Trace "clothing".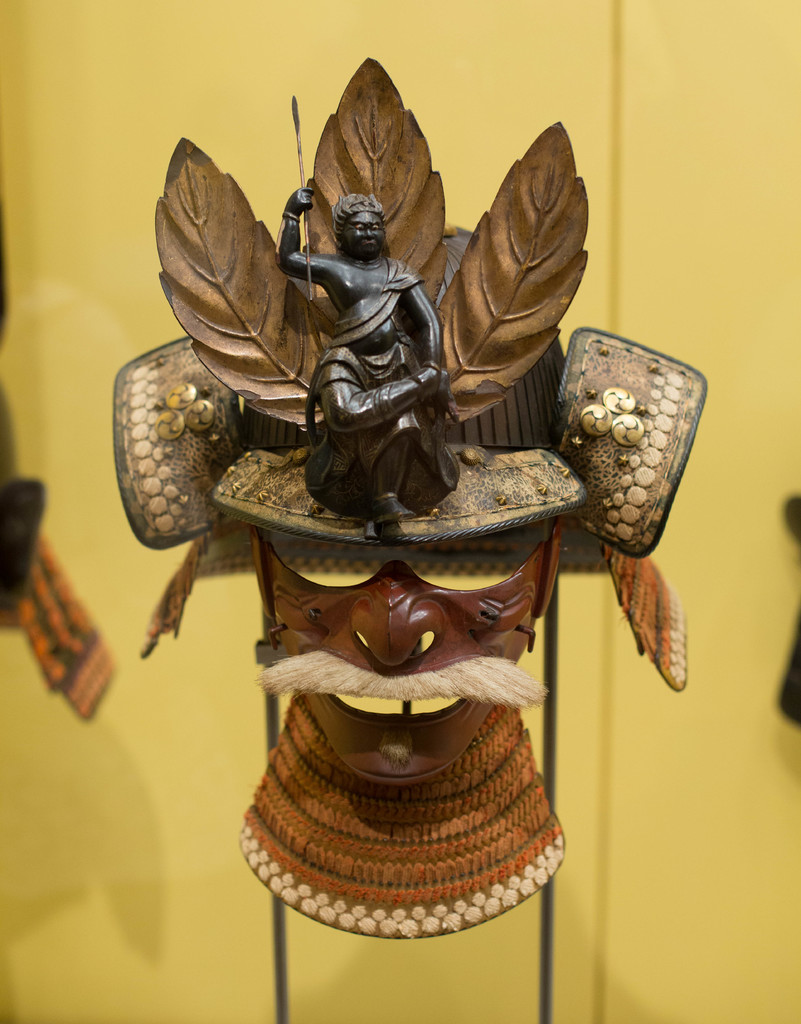
Traced to 298:257:458:516.
